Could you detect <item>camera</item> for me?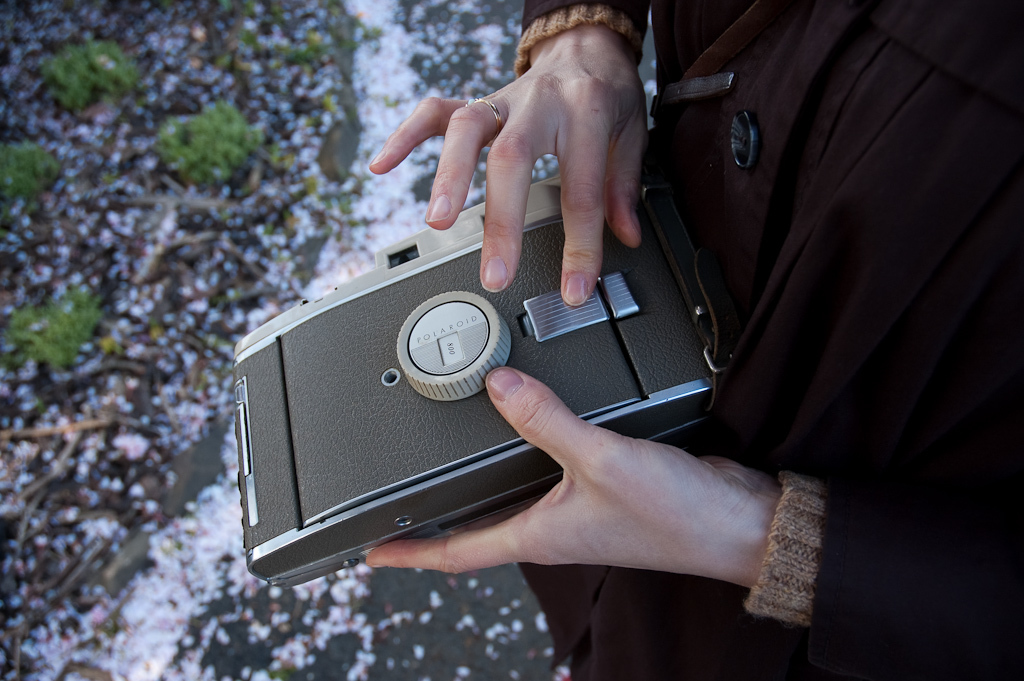
Detection result: [x1=228, y1=154, x2=733, y2=592].
